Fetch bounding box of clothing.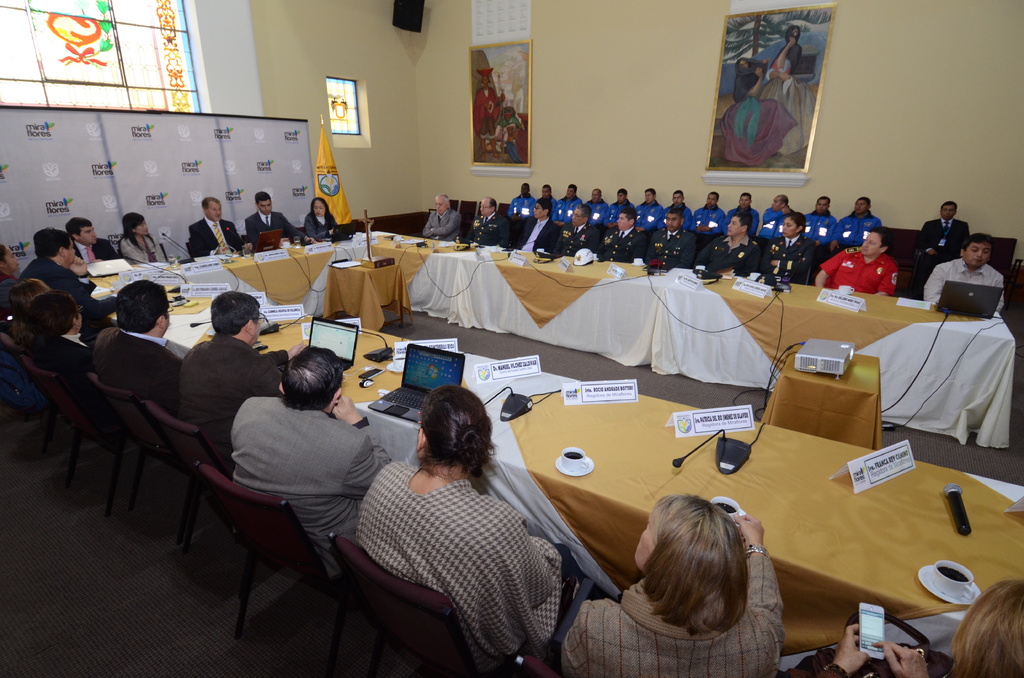
Bbox: detection(465, 216, 513, 248).
